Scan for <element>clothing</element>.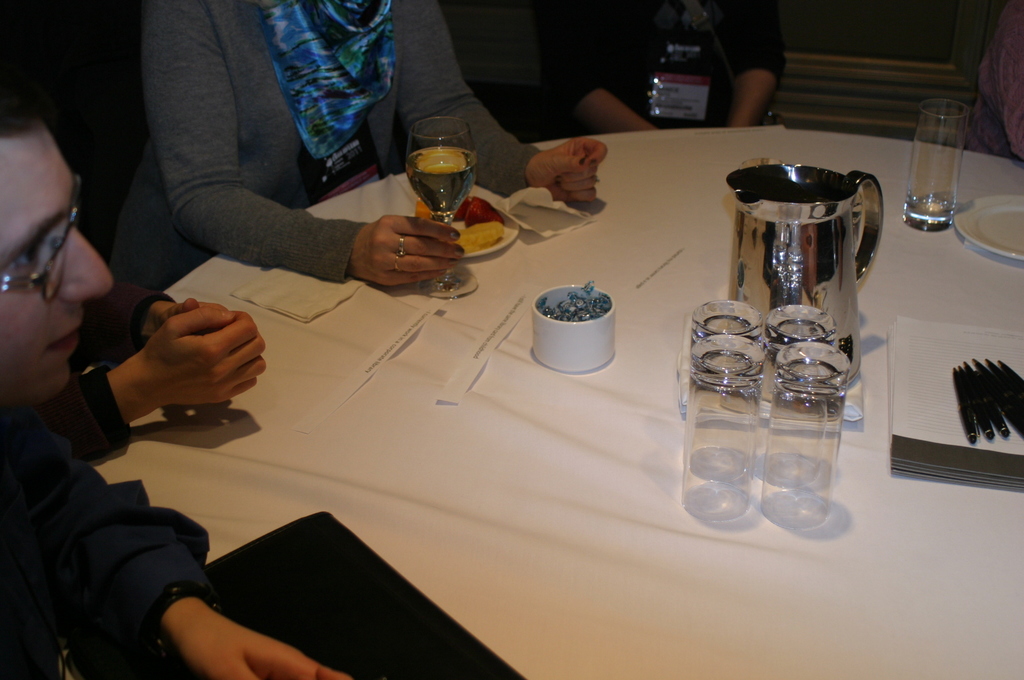
Scan result: crop(0, 364, 227, 679).
